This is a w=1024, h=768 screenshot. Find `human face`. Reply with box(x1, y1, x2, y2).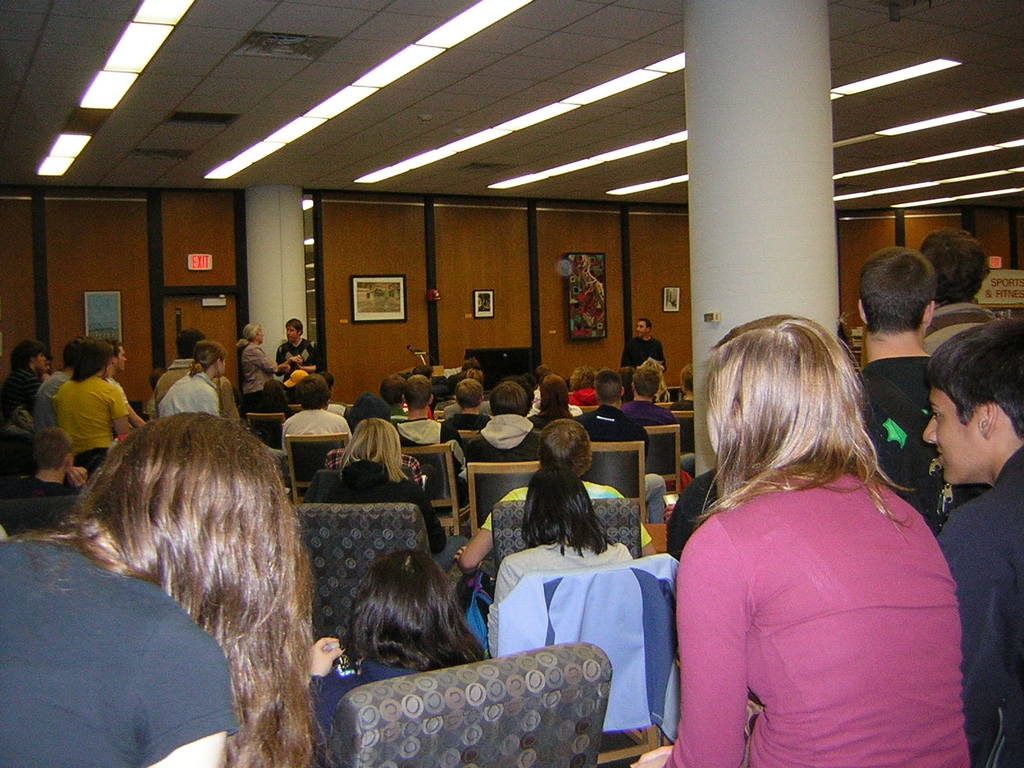
box(634, 321, 645, 335).
